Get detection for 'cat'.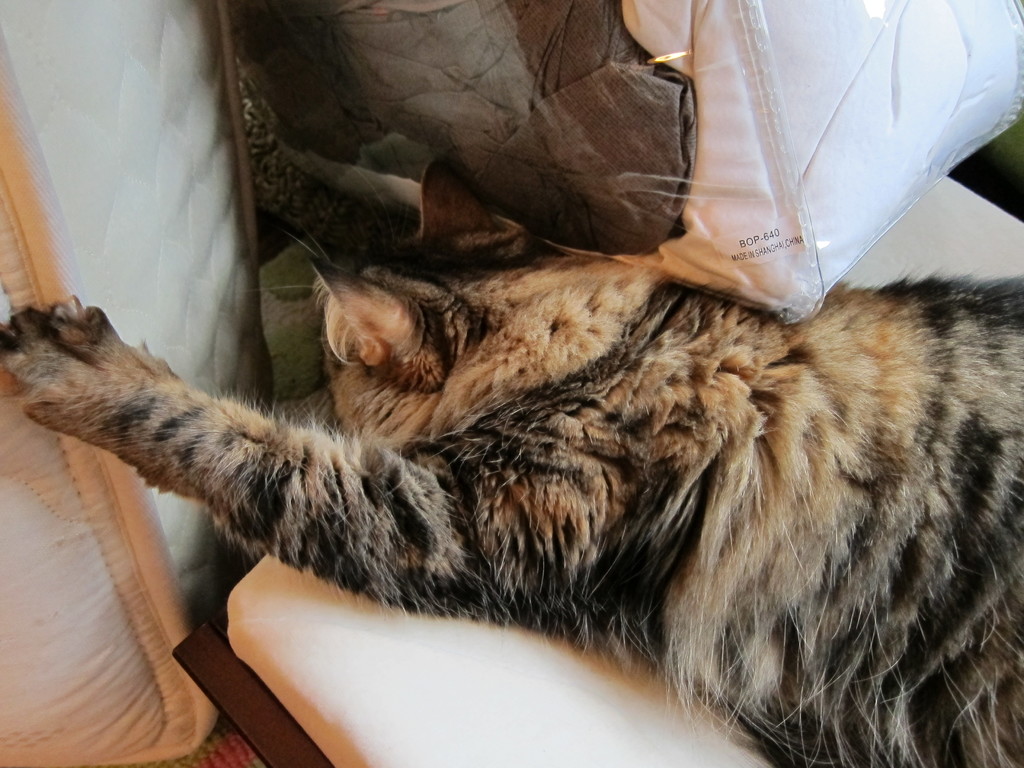
Detection: 1,155,1023,767.
